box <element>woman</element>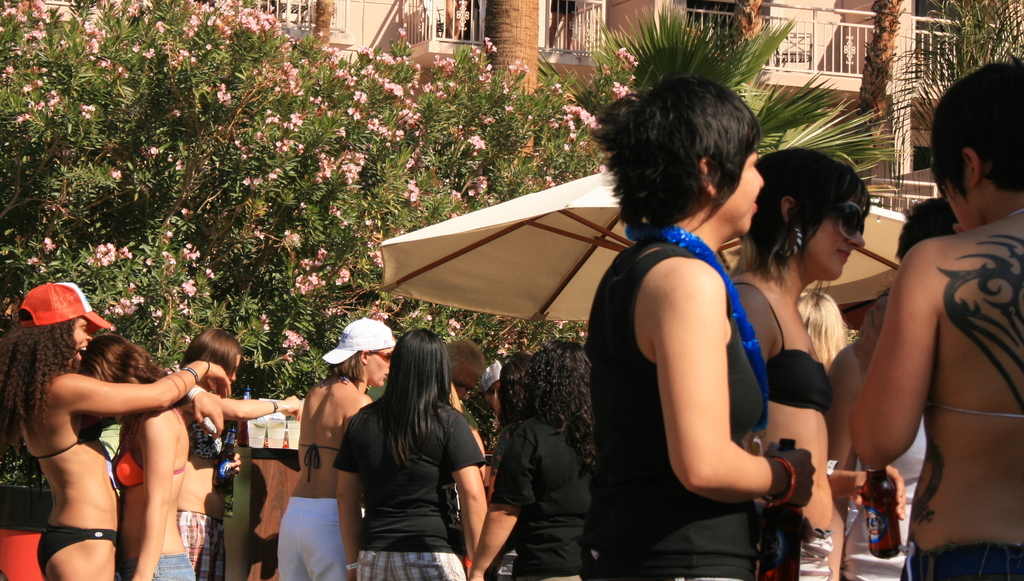
detection(168, 329, 303, 580)
